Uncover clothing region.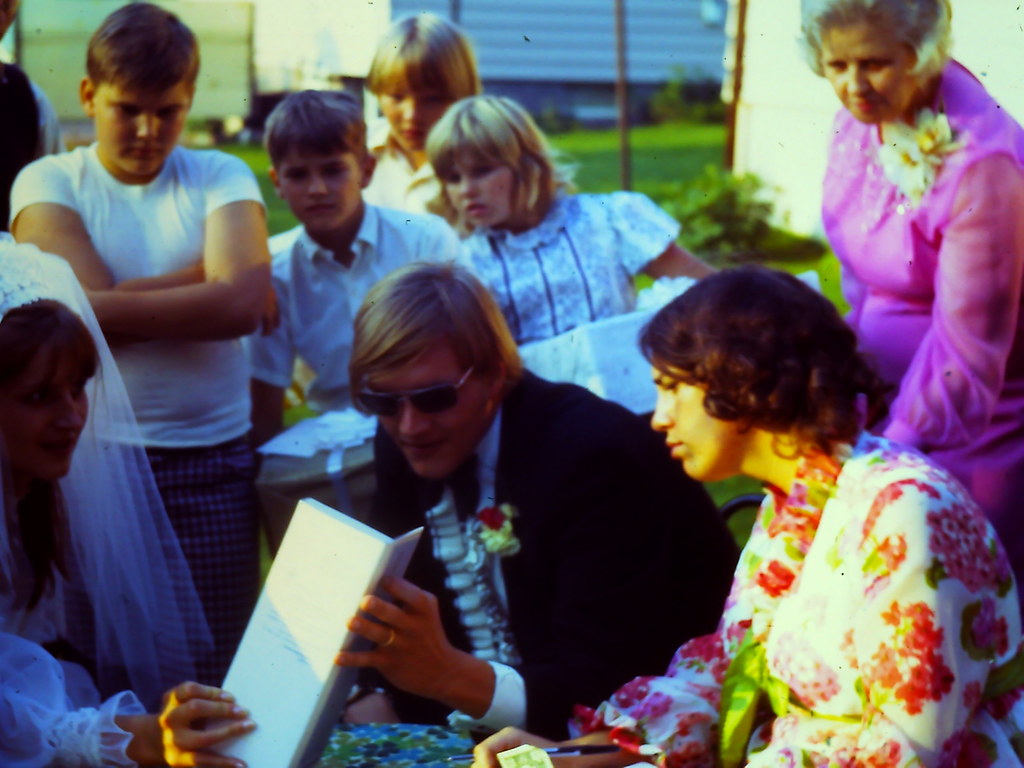
Uncovered: locate(638, 377, 1012, 767).
